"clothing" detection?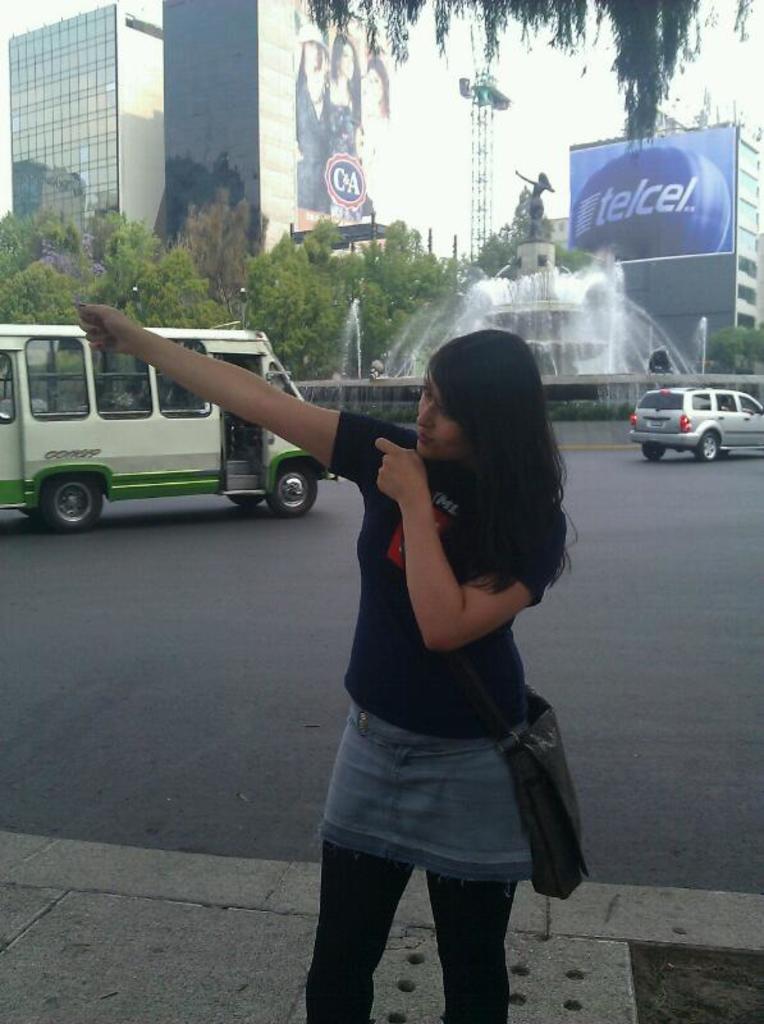
select_region(293, 67, 331, 210)
